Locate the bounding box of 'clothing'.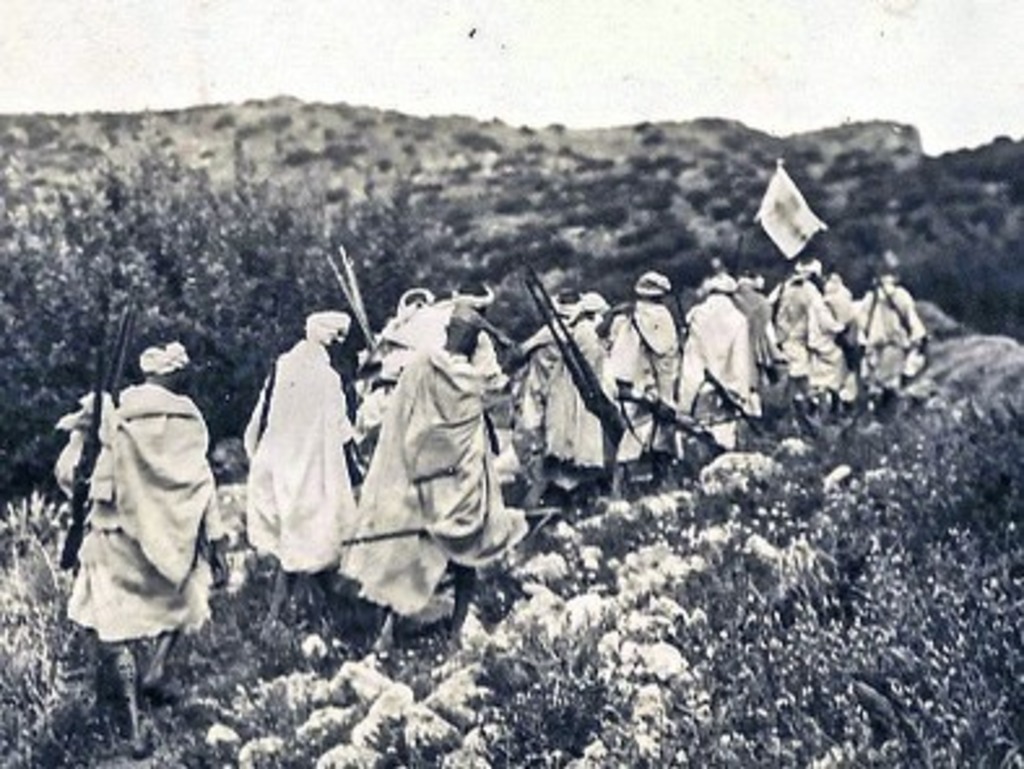
Bounding box: (673, 294, 754, 416).
